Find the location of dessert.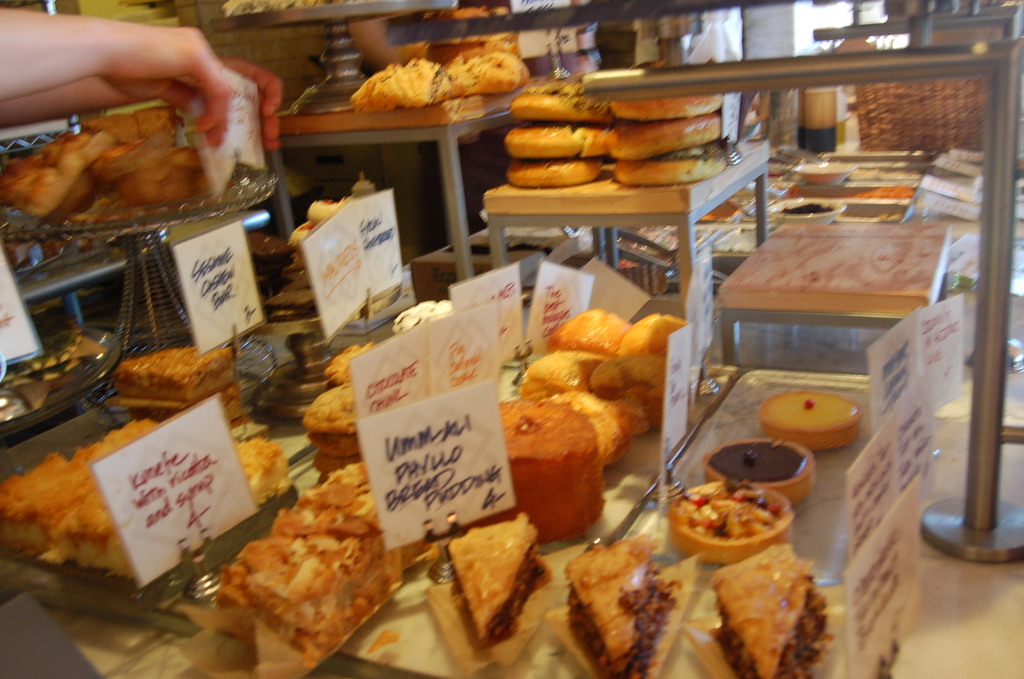
Location: [115,149,205,207].
